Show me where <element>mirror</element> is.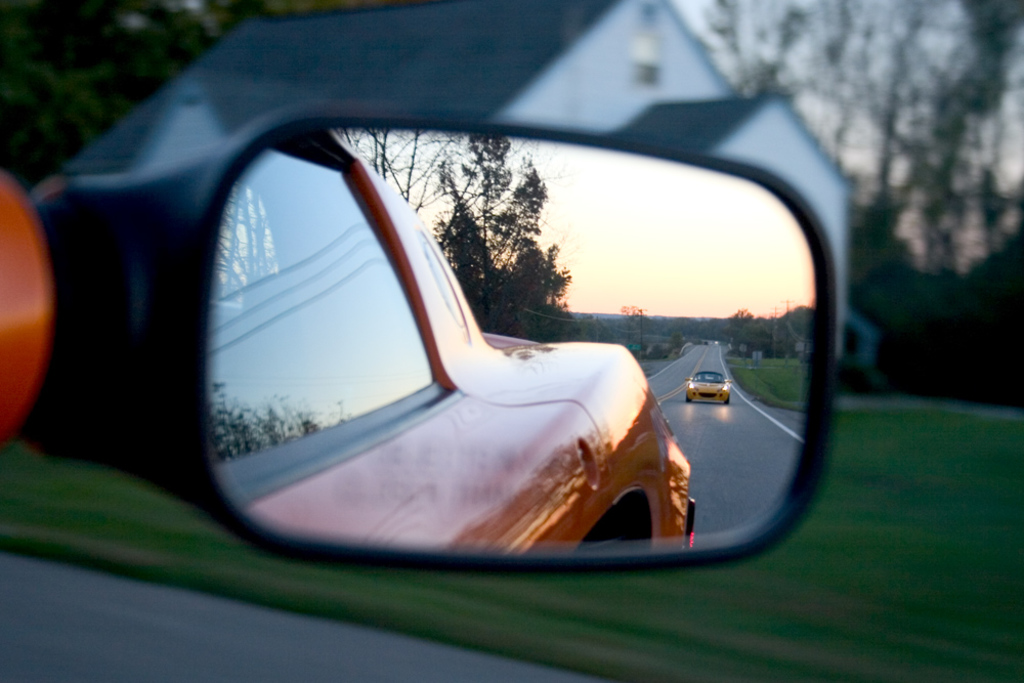
<element>mirror</element> is at crop(213, 127, 817, 545).
